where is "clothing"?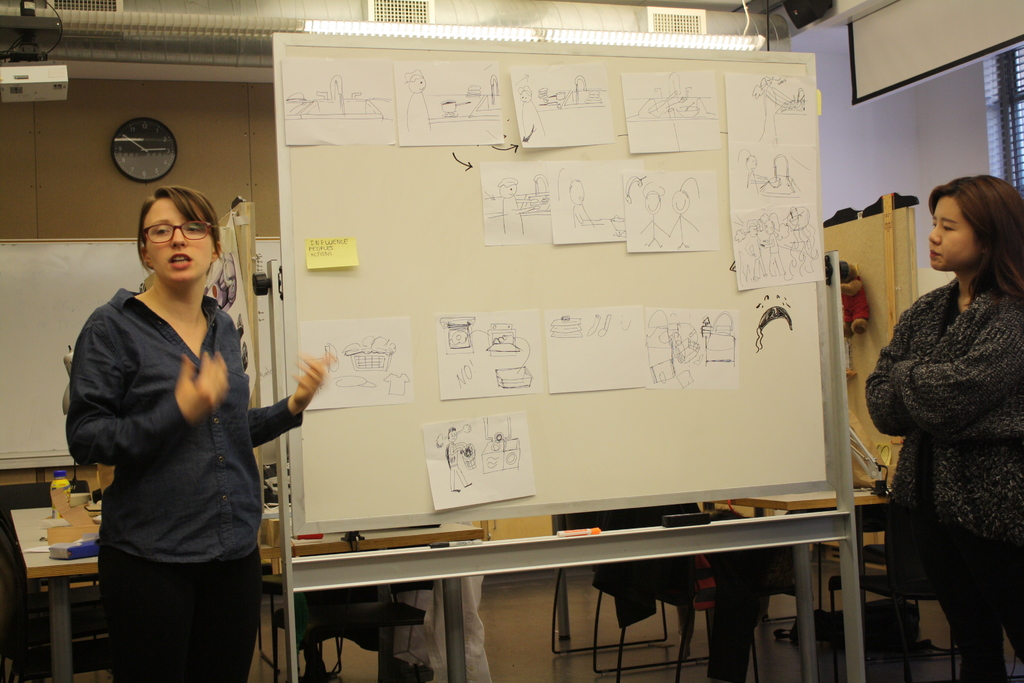
(x1=865, y1=235, x2=1018, y2=621).
